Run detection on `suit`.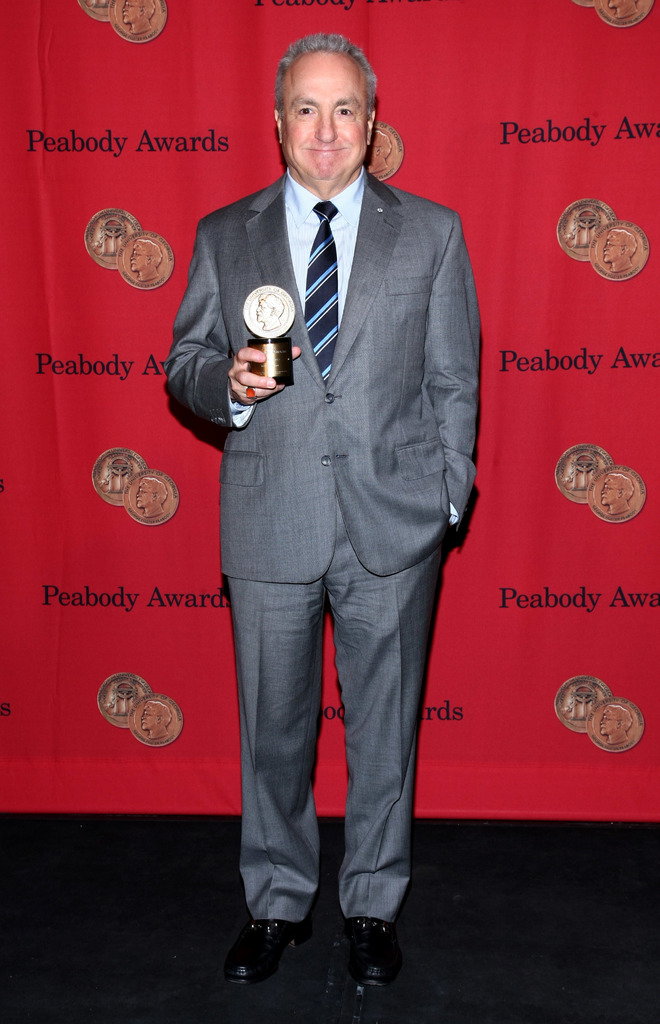
Result: bbox(174, 61, 484, 917).
